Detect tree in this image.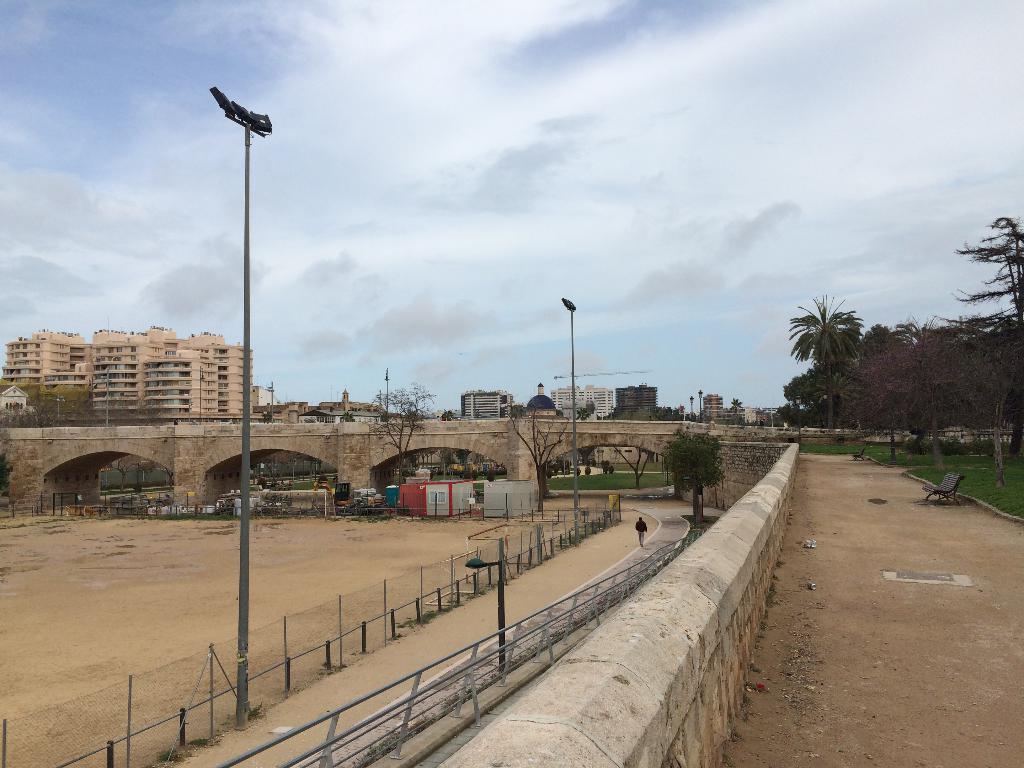
Detection: region(364, 397, 445, 478).
